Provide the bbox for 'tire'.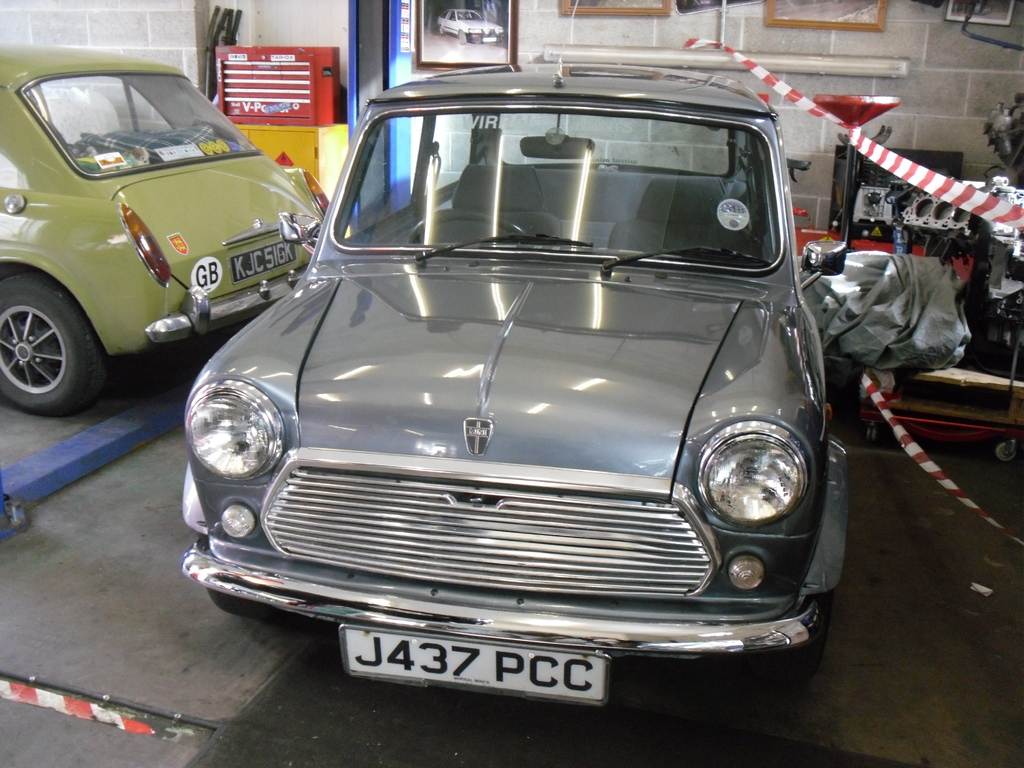
(x1=749, y1=595, x2=840, y2=669).
